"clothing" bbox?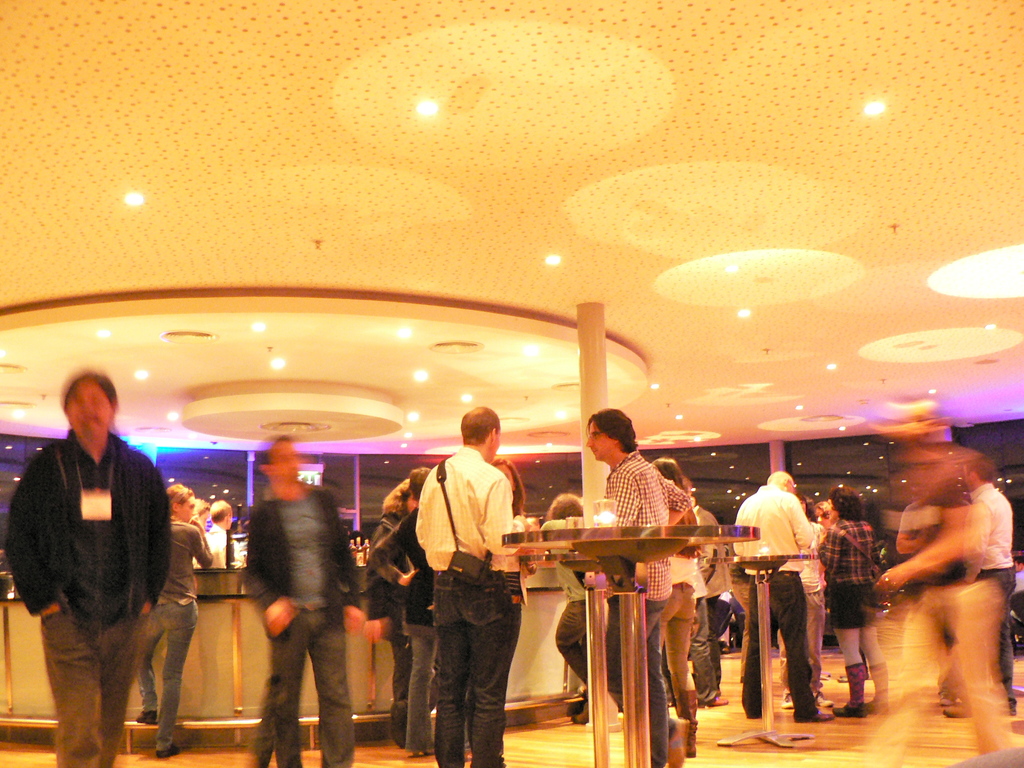
<box>674,506,735,710</box>
